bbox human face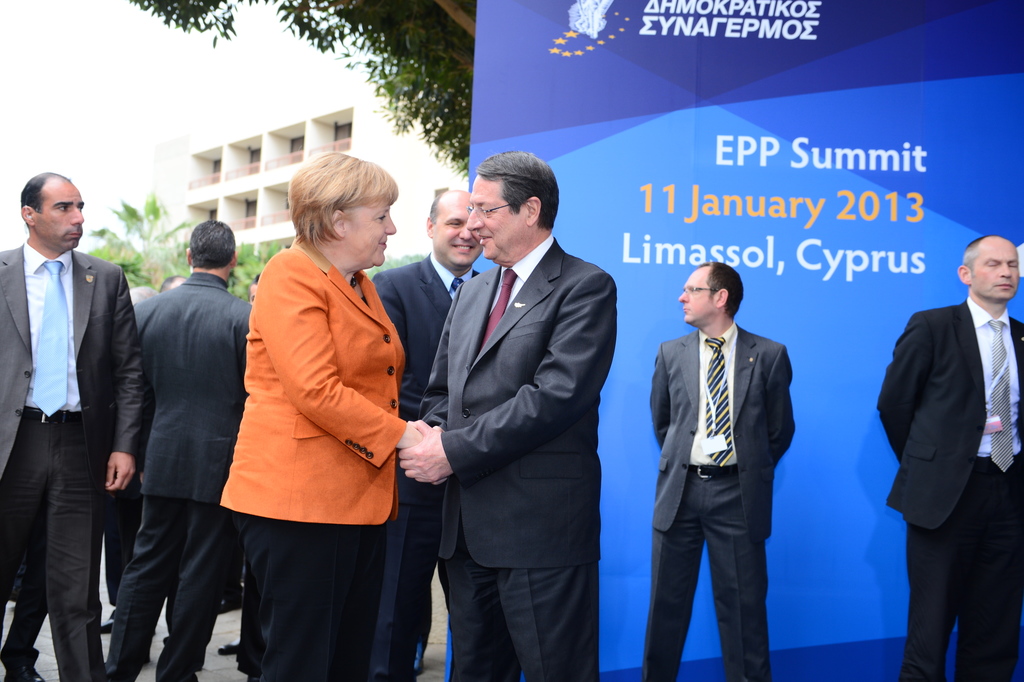
select_region(430, 188, 486, 269)
